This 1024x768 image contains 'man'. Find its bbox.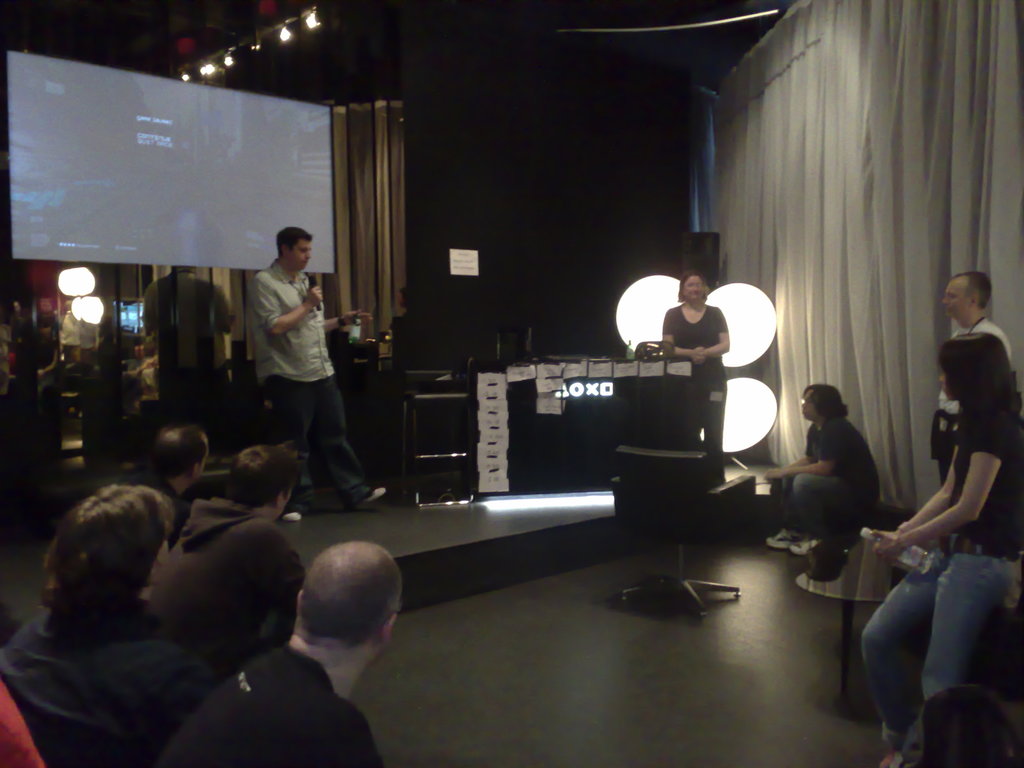
region(173, 529, 442, 765).
